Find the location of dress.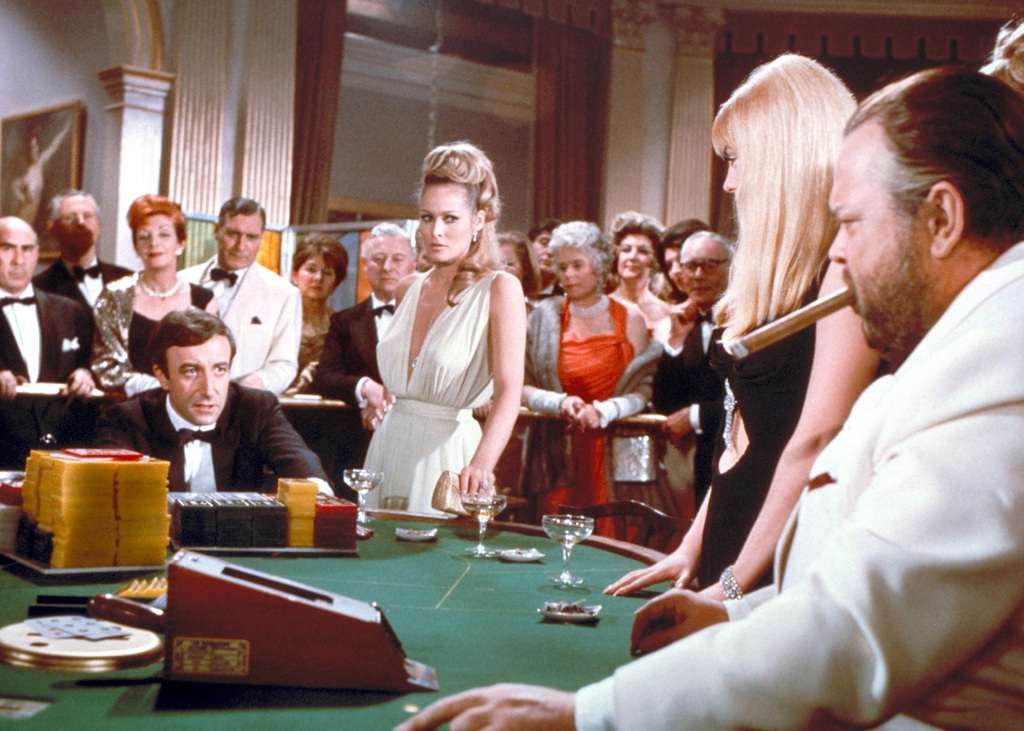
Location: [126,284,215,376].
